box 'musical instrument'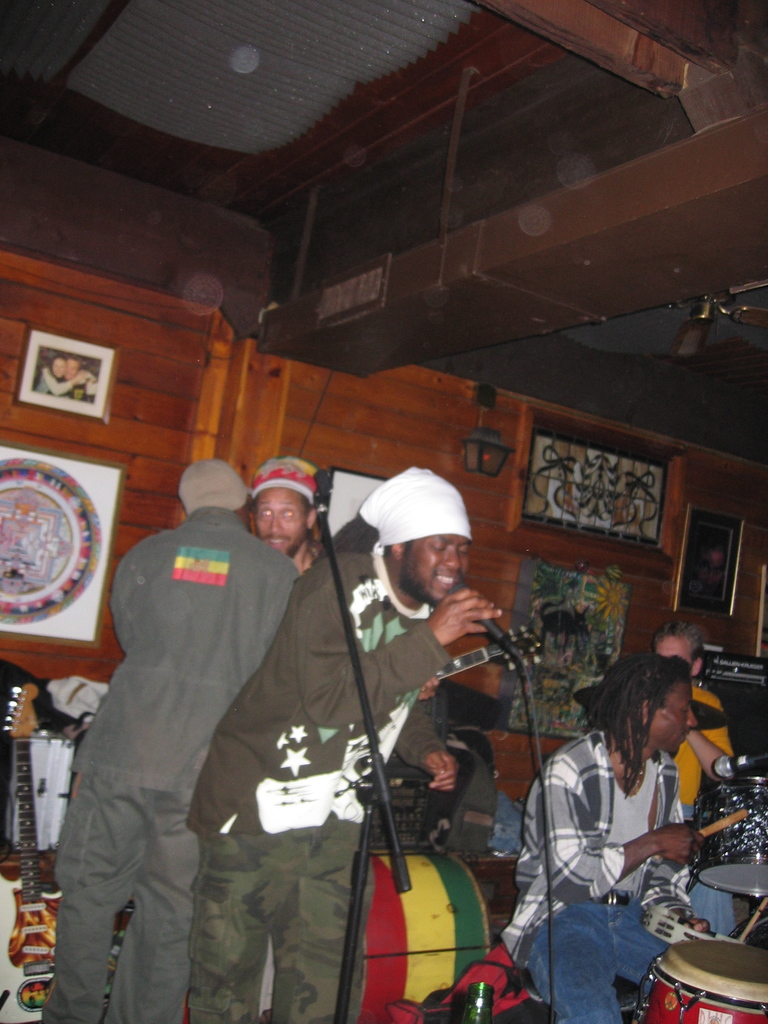
{"x1": 0, "y1": 678, "x2": 112, "y2": 1023}
